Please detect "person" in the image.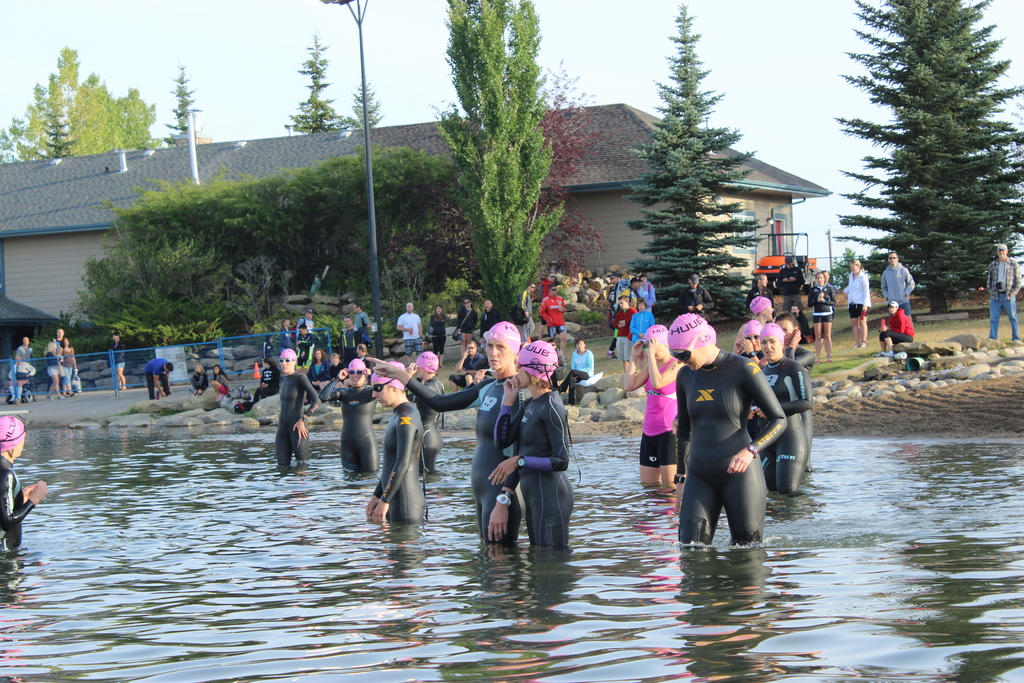
left=744, top=268, right=774, bottom=315.
